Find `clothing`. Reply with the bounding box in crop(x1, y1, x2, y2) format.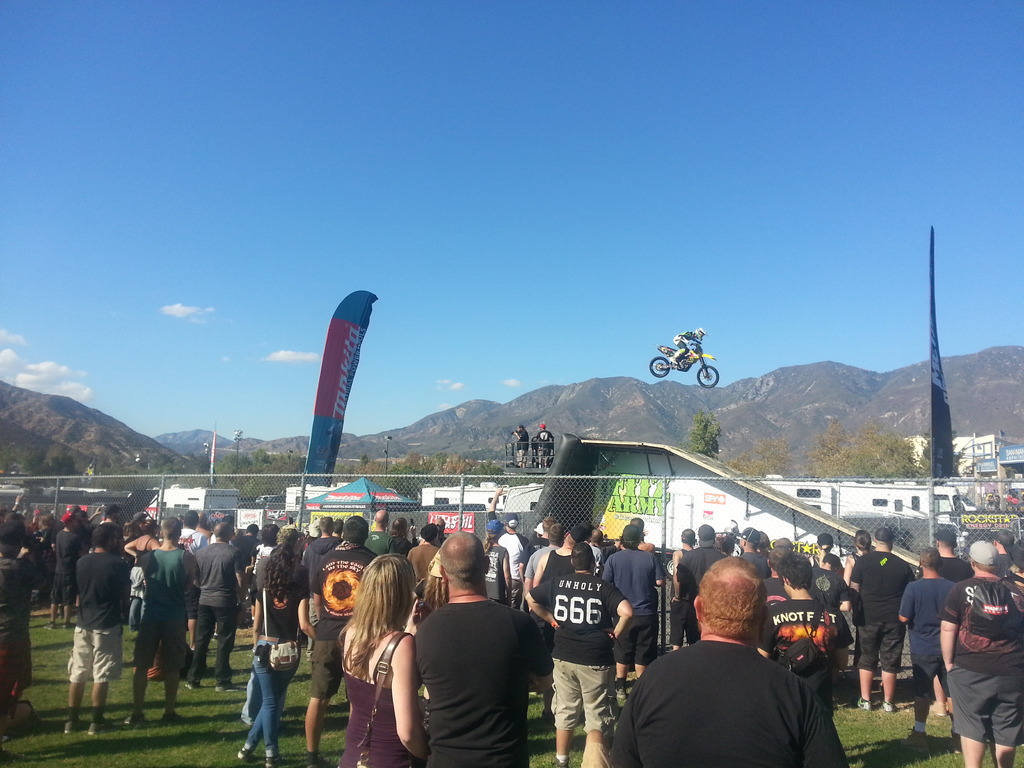
crop(53, 525, 82, 598).
